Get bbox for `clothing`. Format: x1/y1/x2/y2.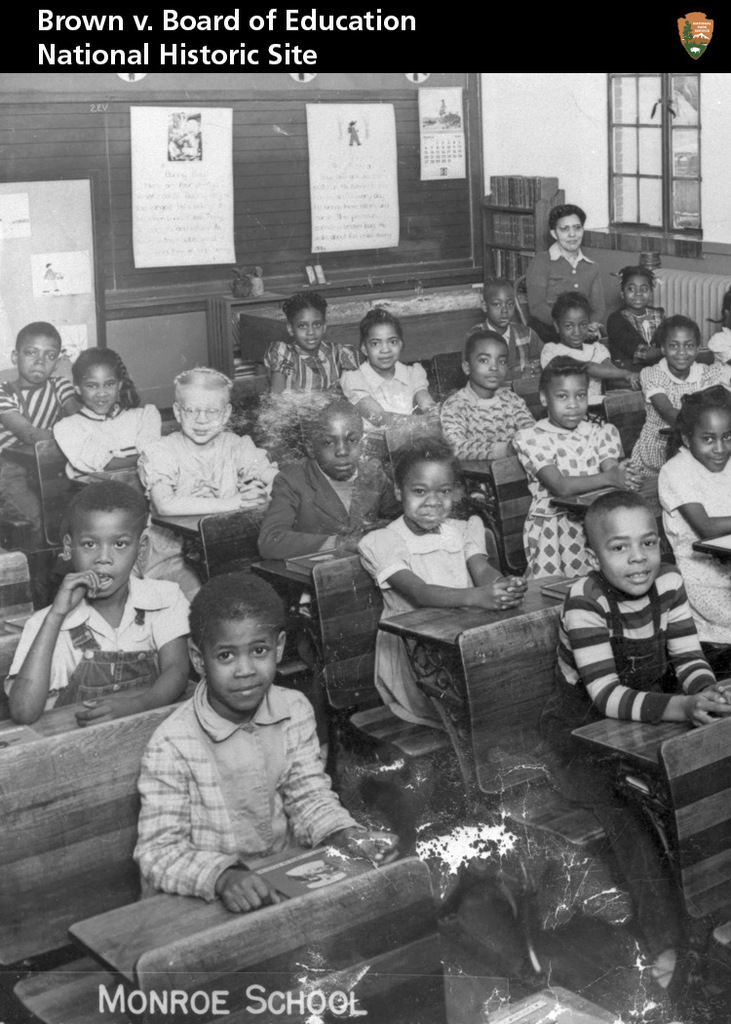
618/297/670/402.
